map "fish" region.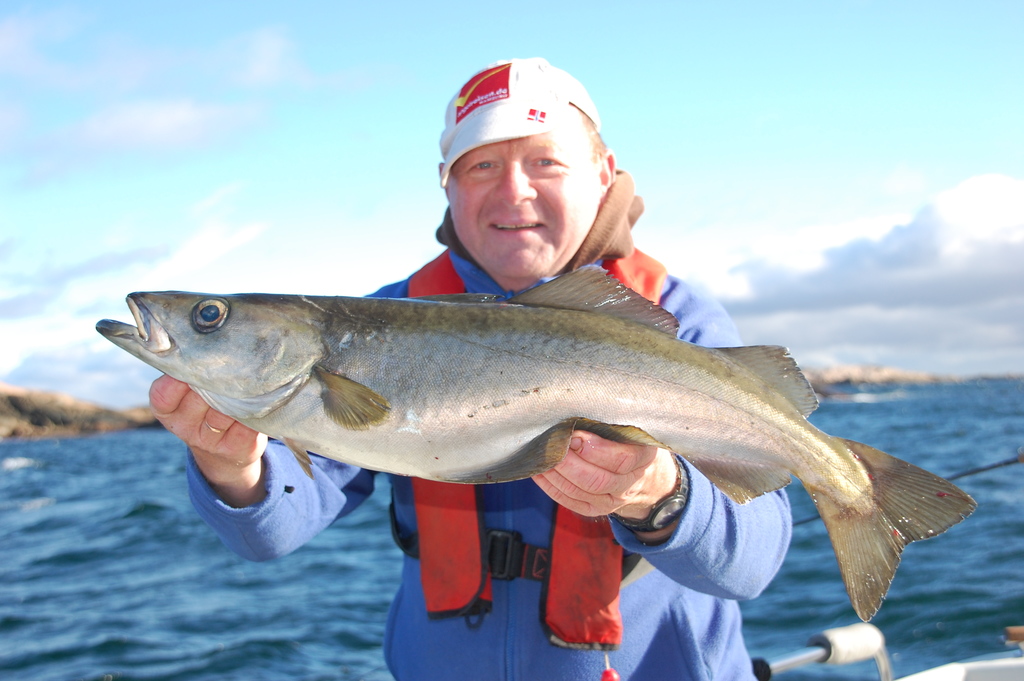
Mapped to 97,262,980,618.
